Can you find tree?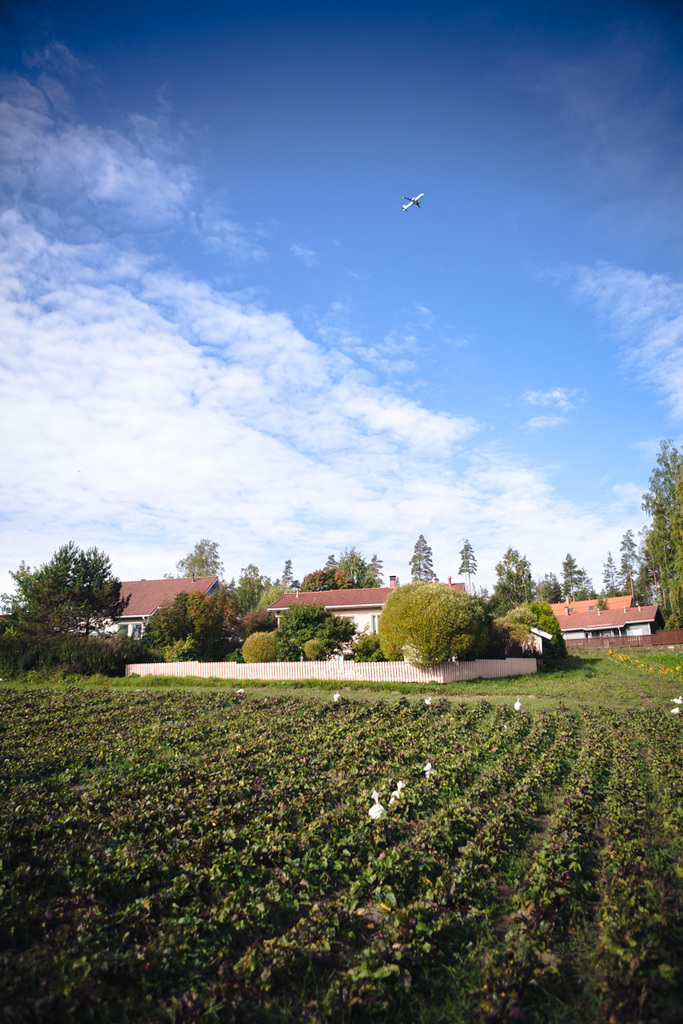
Yes, bounding box: region(607, 547, 623, 587).
